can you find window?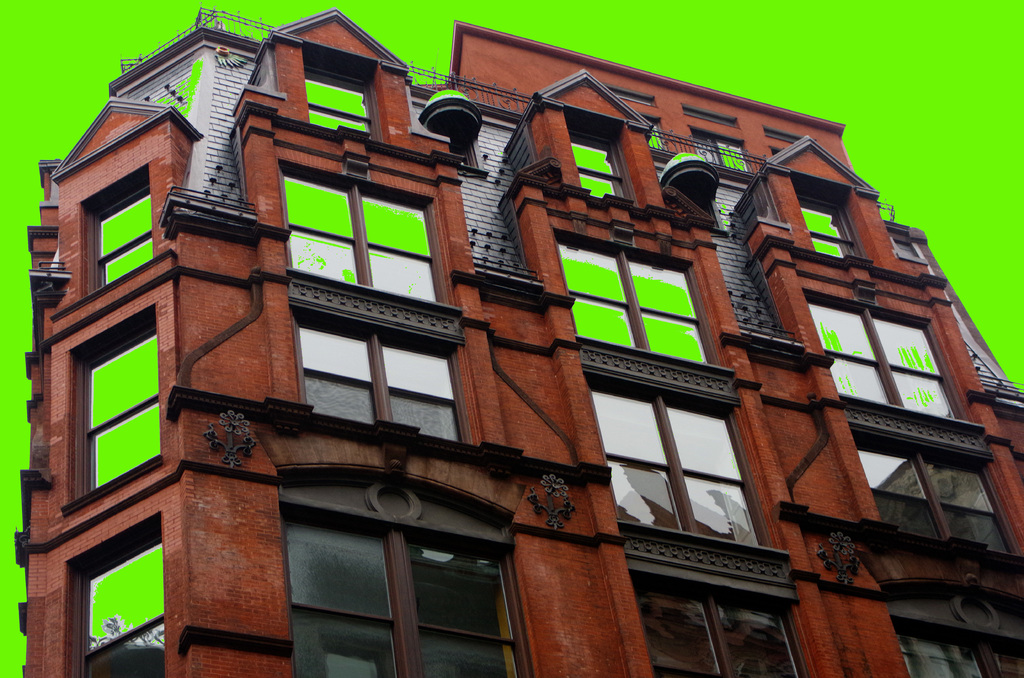
Yes, bounding box: 273 473 527 677.
